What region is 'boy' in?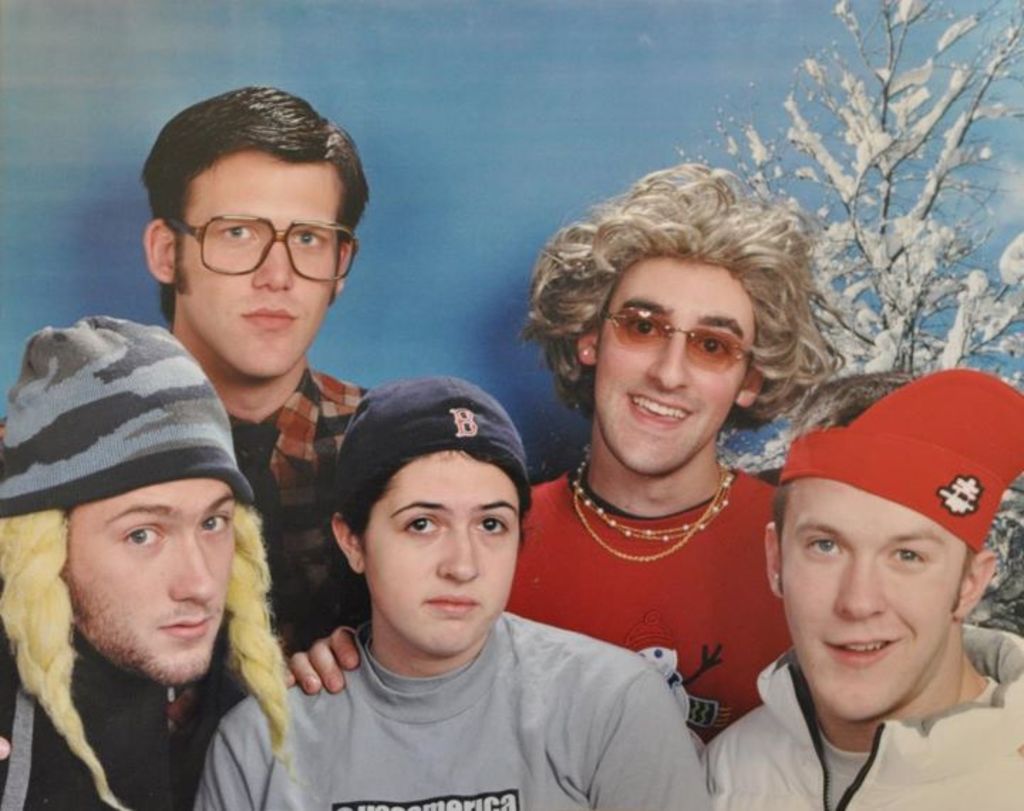
locate(273, 383, 668, 784).
